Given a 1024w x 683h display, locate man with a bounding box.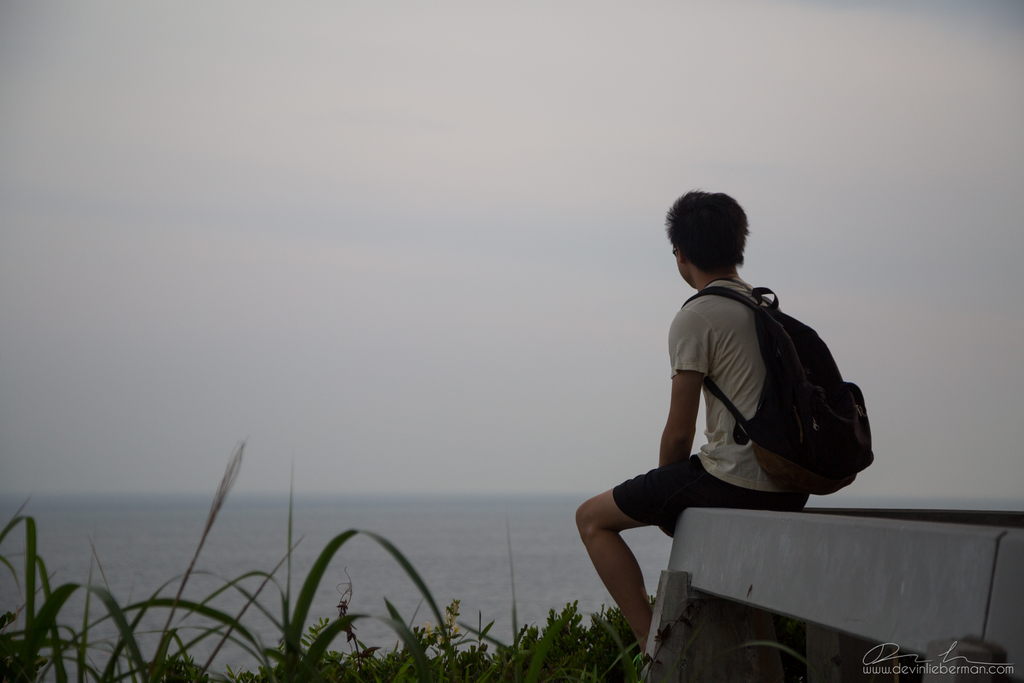
Located: rect(572, 188, 812, 650).
